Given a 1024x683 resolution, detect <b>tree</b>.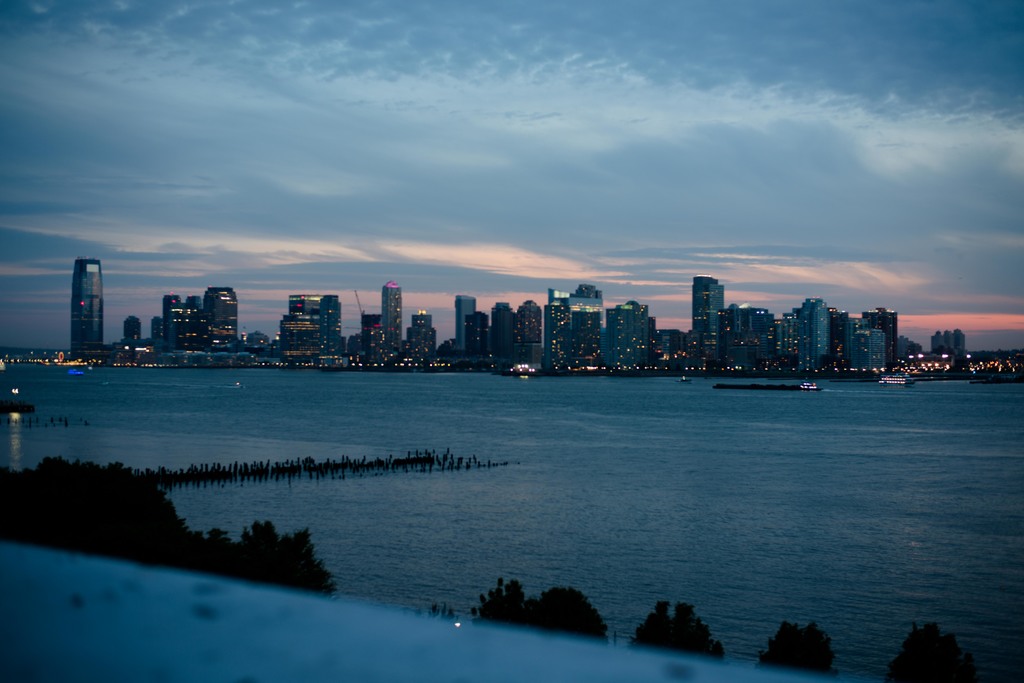
<region>630, 601, 732, 662</region>.
